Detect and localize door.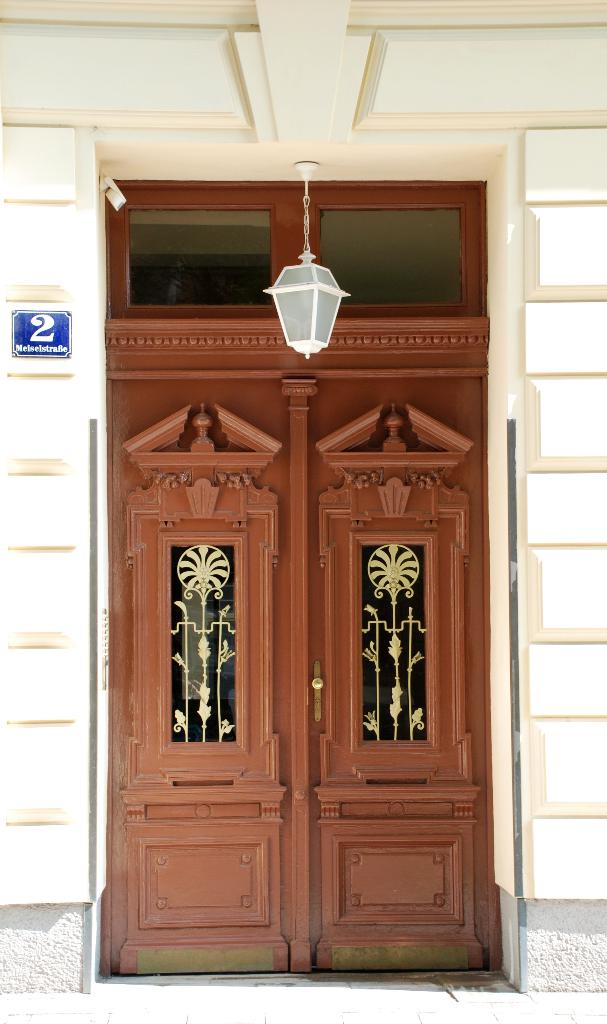
Localized at select_region(112, 372, 495, 979).
